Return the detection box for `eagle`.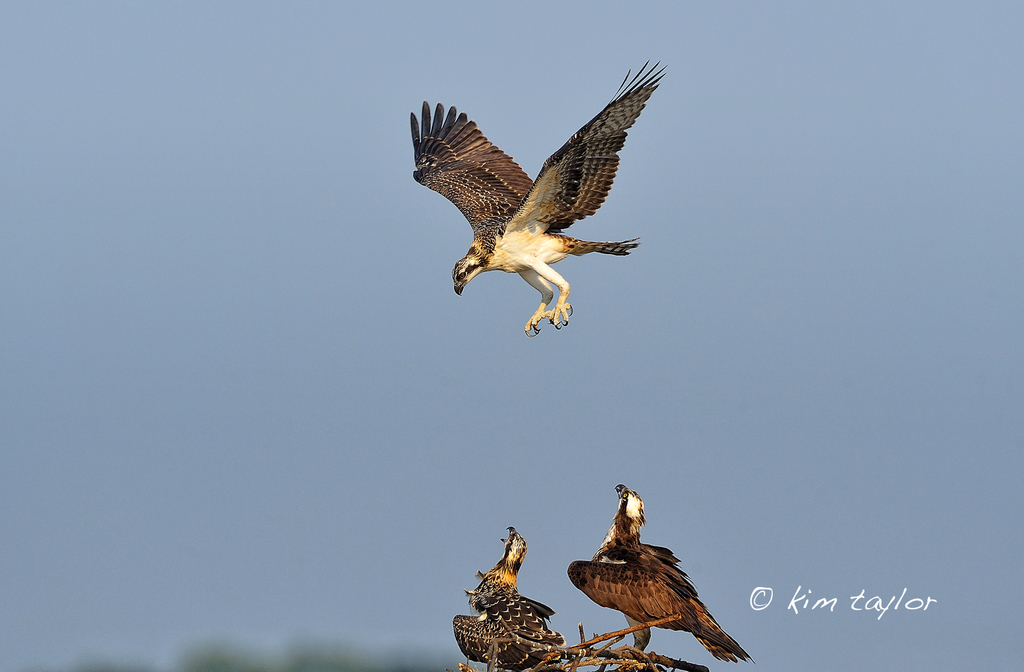
l=447, t=529, r=586, b=669.
